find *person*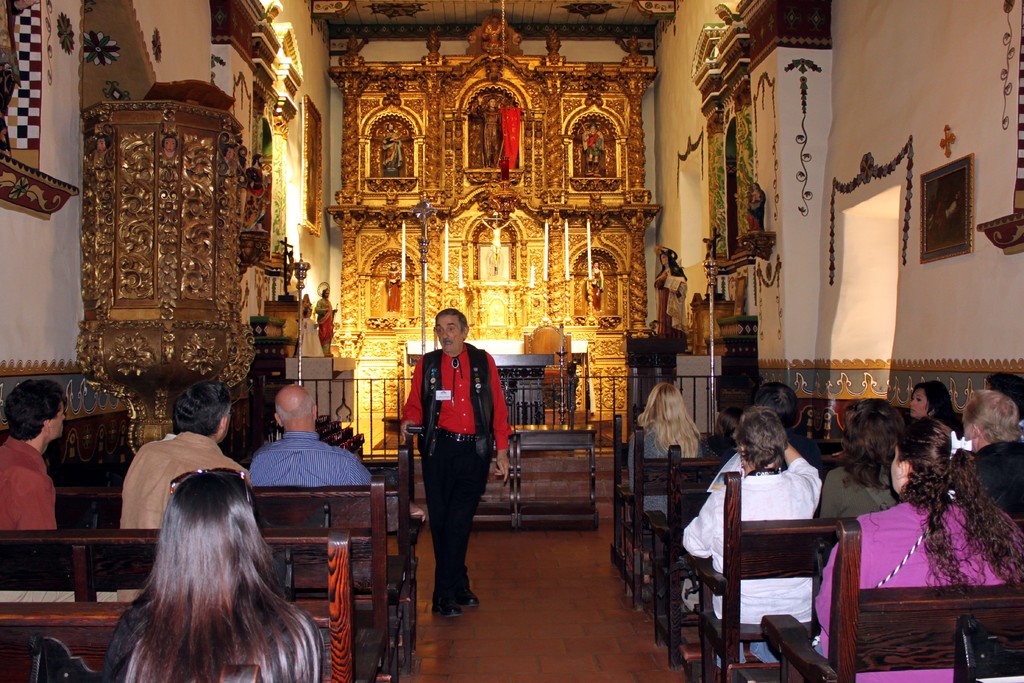
583,121,601,172
